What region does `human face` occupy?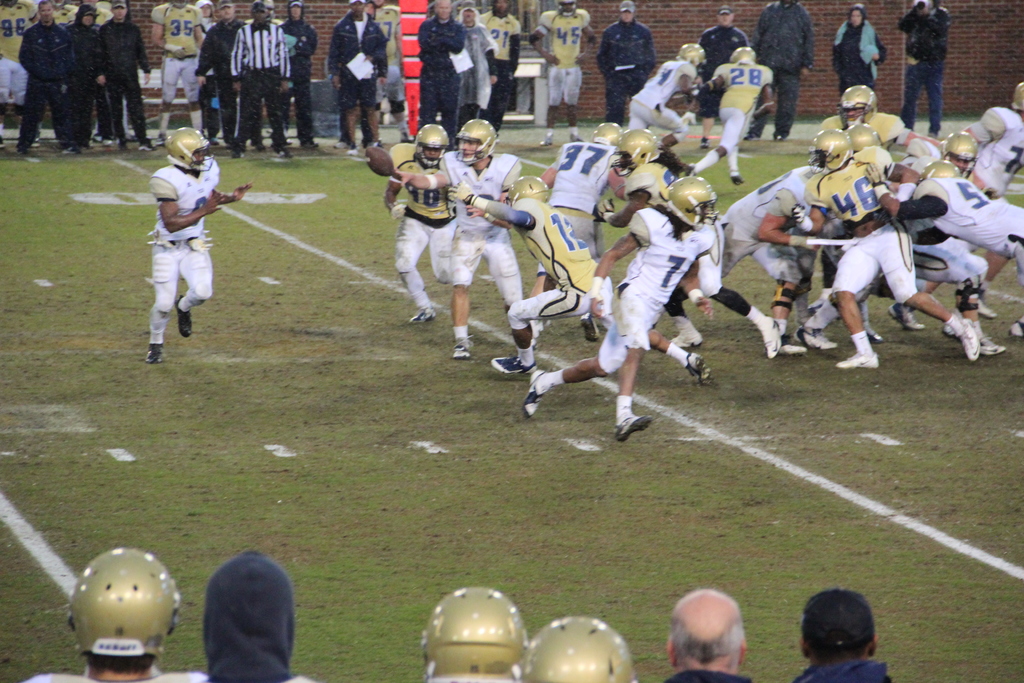
[x1=113, y1=4, x2=125, y2=18].
